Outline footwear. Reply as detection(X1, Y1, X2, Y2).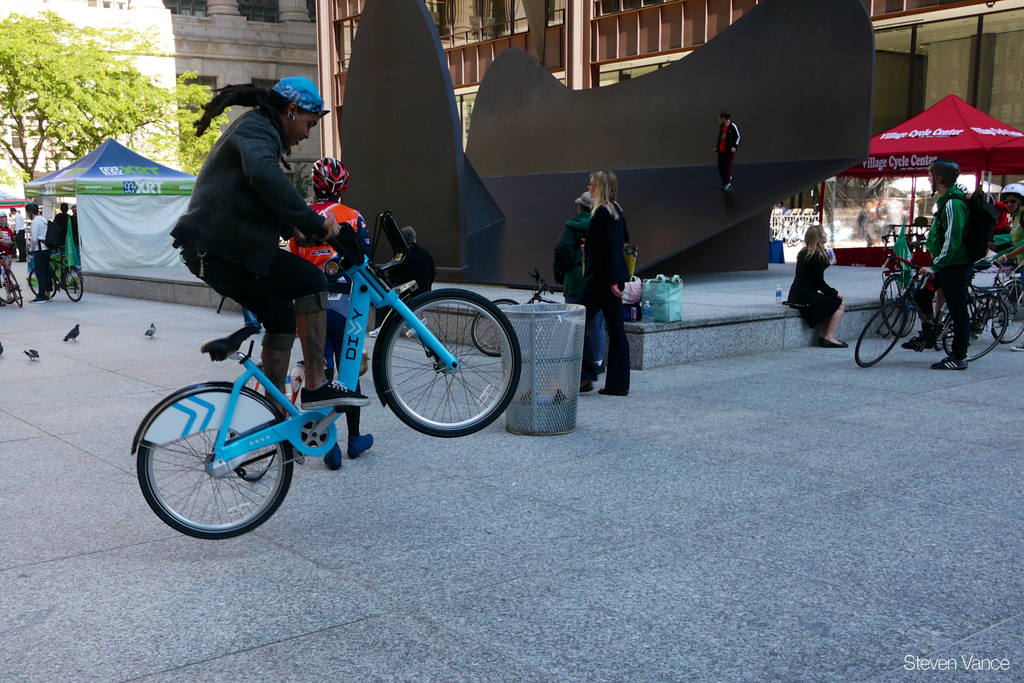
detection(323, 444, 342, 469).
